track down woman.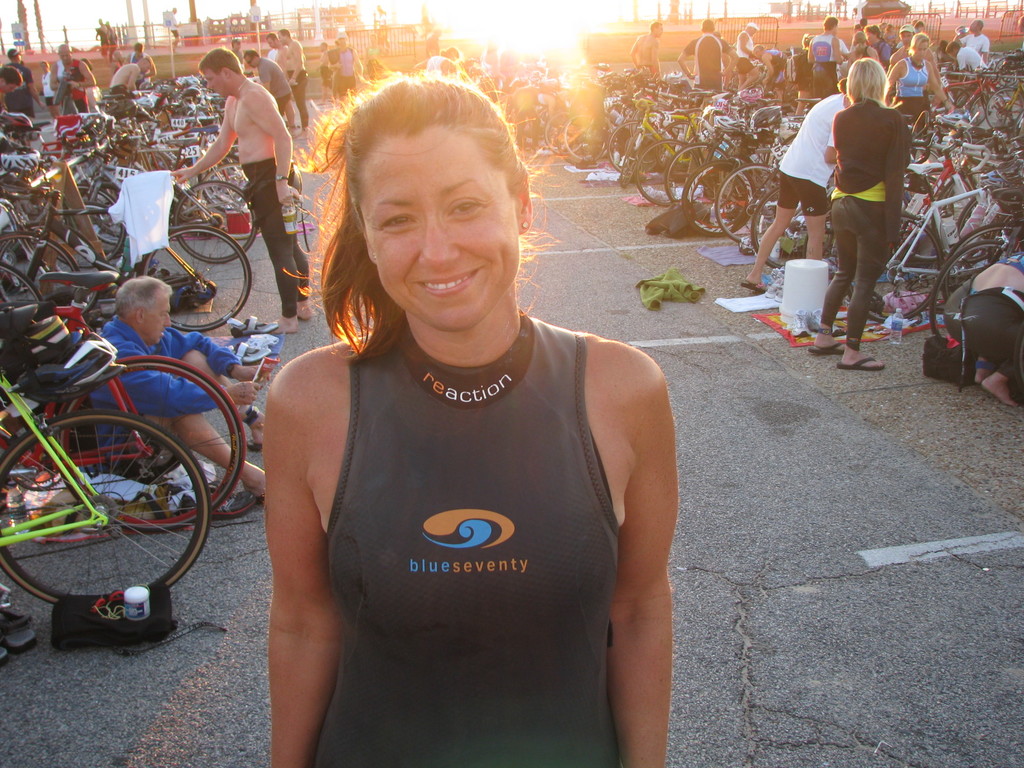
Tracked to select_region(271, 65, 681, 767).
